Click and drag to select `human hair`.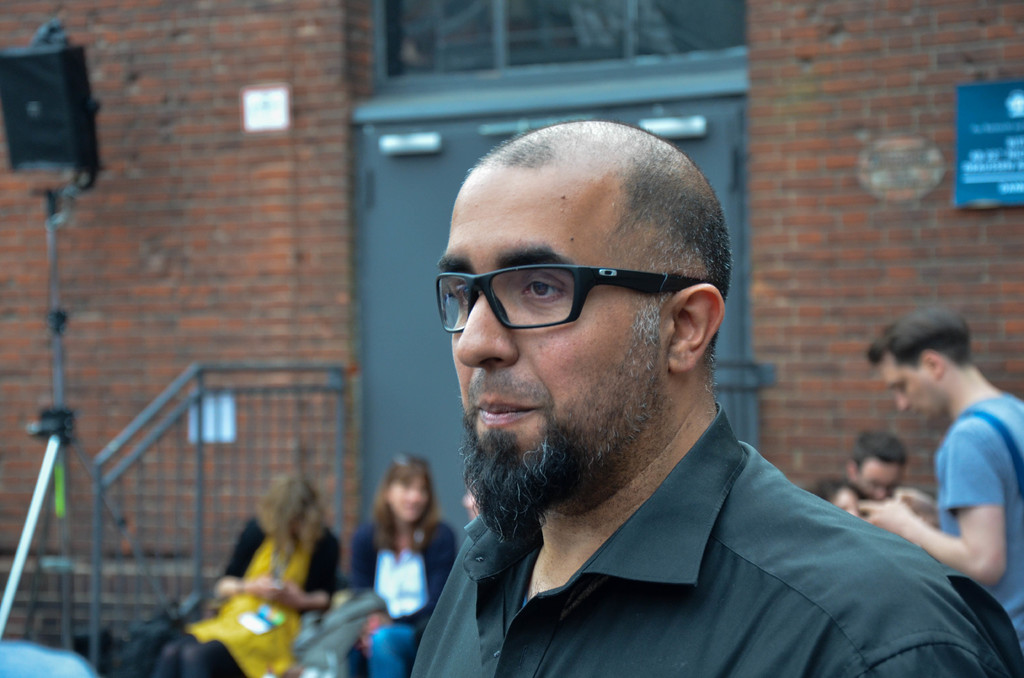
Selection: bbox=[806, 476, 870, 501].
